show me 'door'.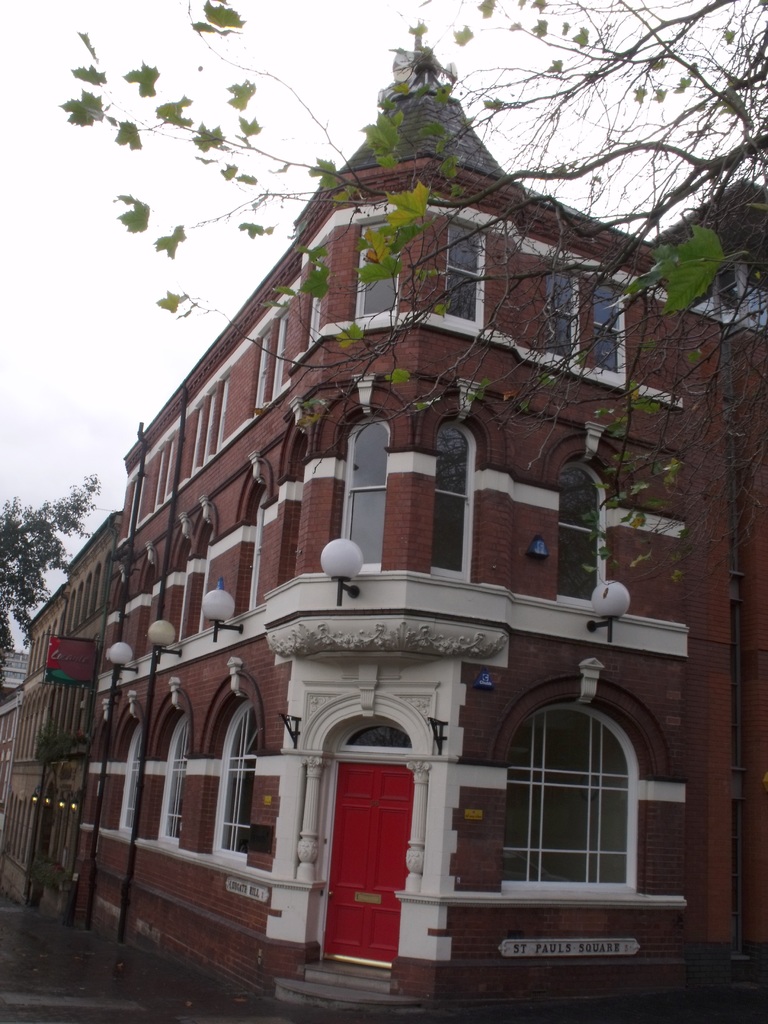
'door' is here: bbox=[325, 755, 416, 965].
